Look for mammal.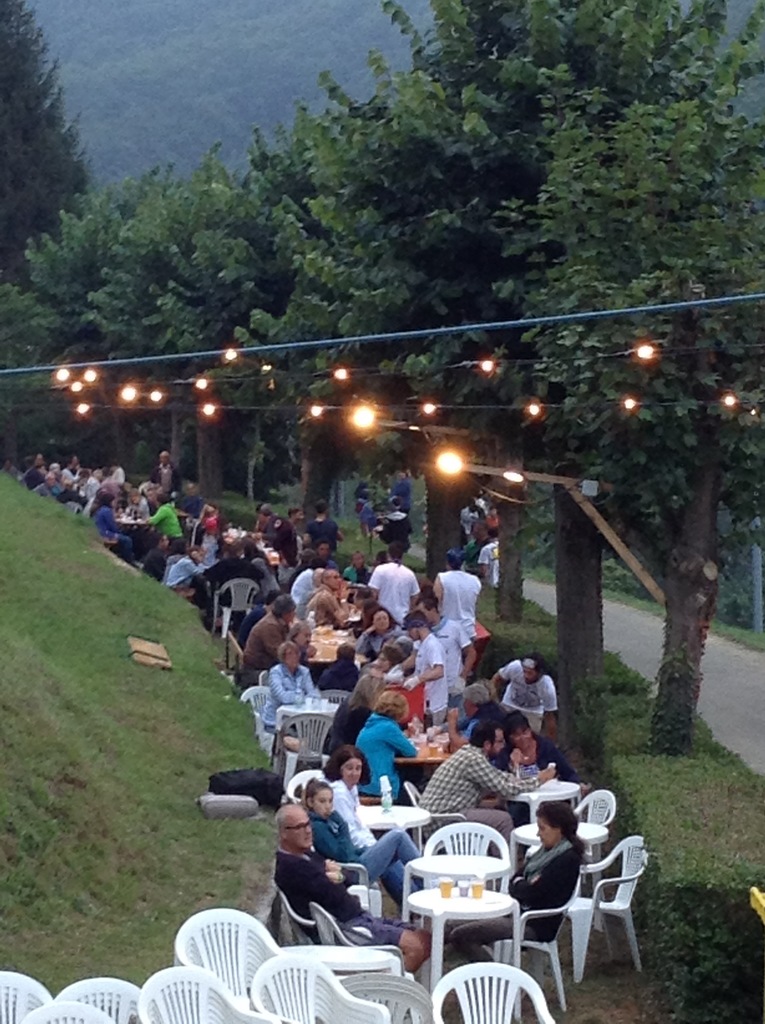
Found: (303, 569, 354, 627).
